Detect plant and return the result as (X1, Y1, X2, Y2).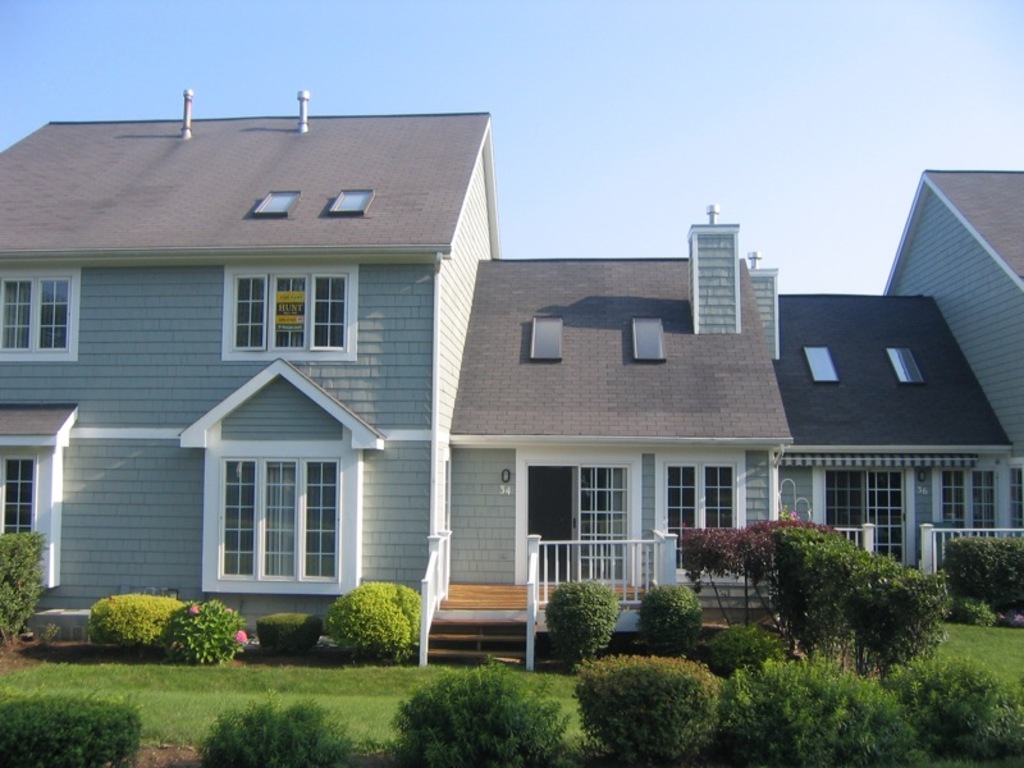
(936, 536, 1023, 623).
